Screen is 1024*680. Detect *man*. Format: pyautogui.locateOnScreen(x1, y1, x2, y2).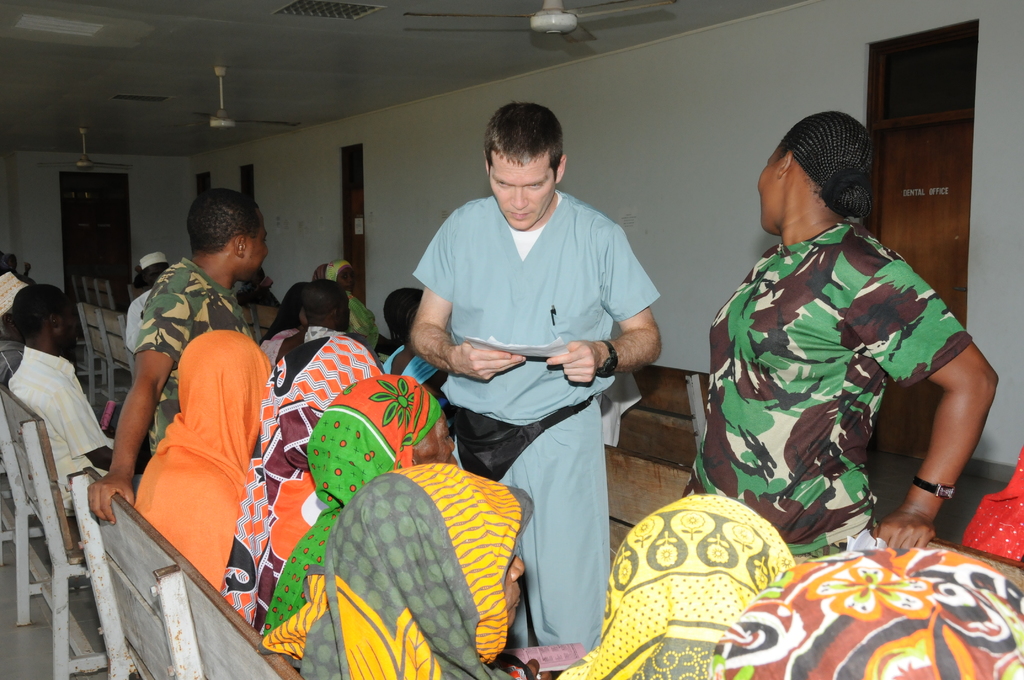
pyautogui.locateOnScreen(6, 284, 118, 519).
